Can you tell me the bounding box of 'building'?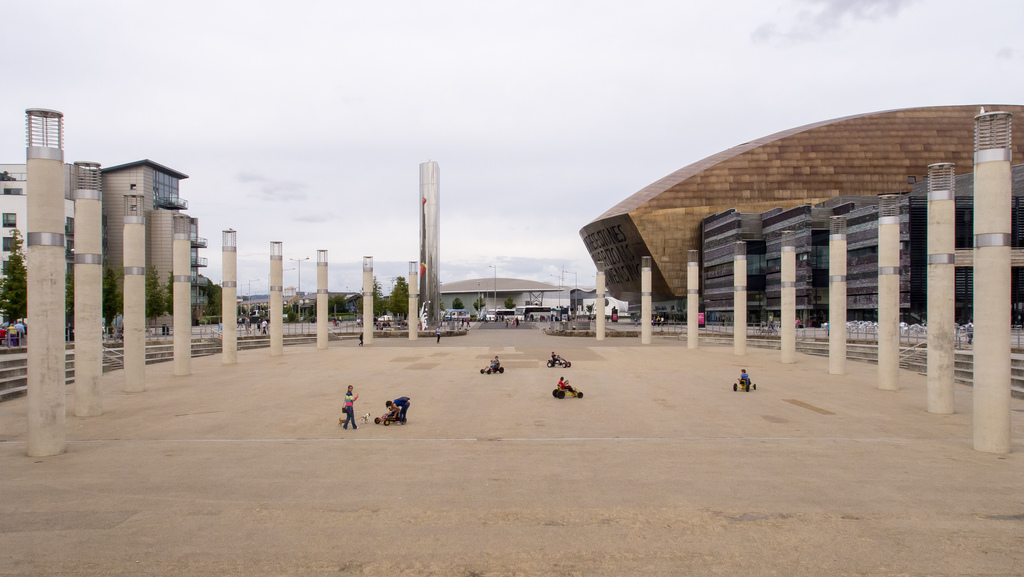
left=0, top=156, right=209, bottom=330.
